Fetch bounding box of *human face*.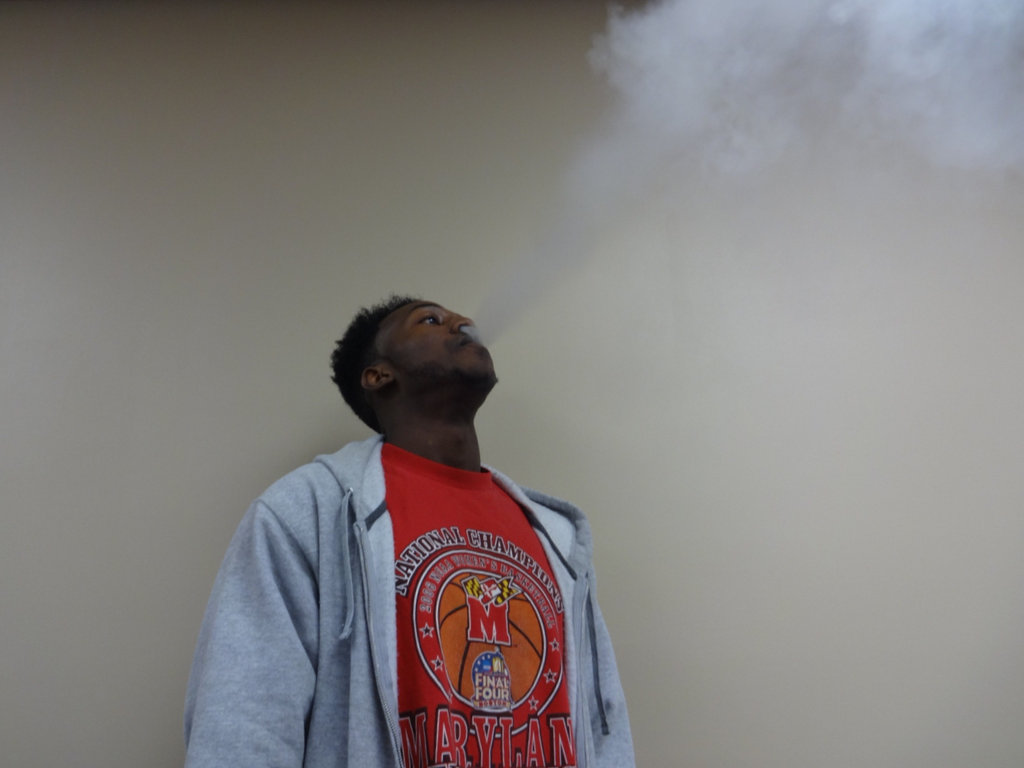
Bbox: (374,302,503,388).
